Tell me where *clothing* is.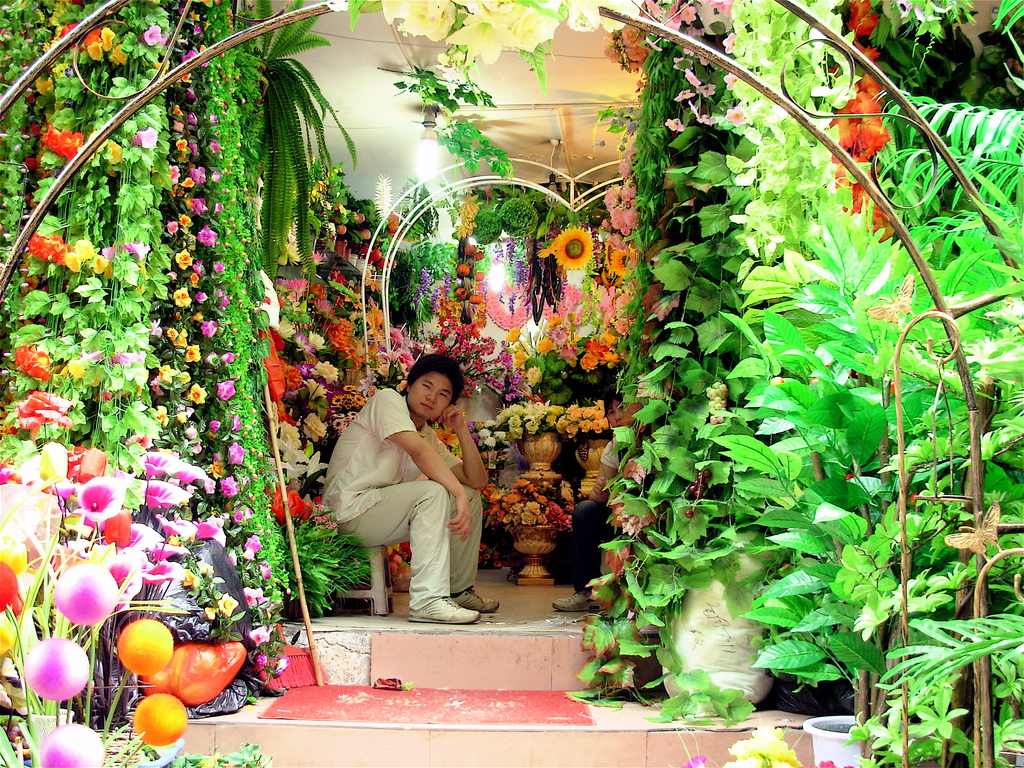
*clothing* is at [left=573, top=435, right=646, bottom=590].
